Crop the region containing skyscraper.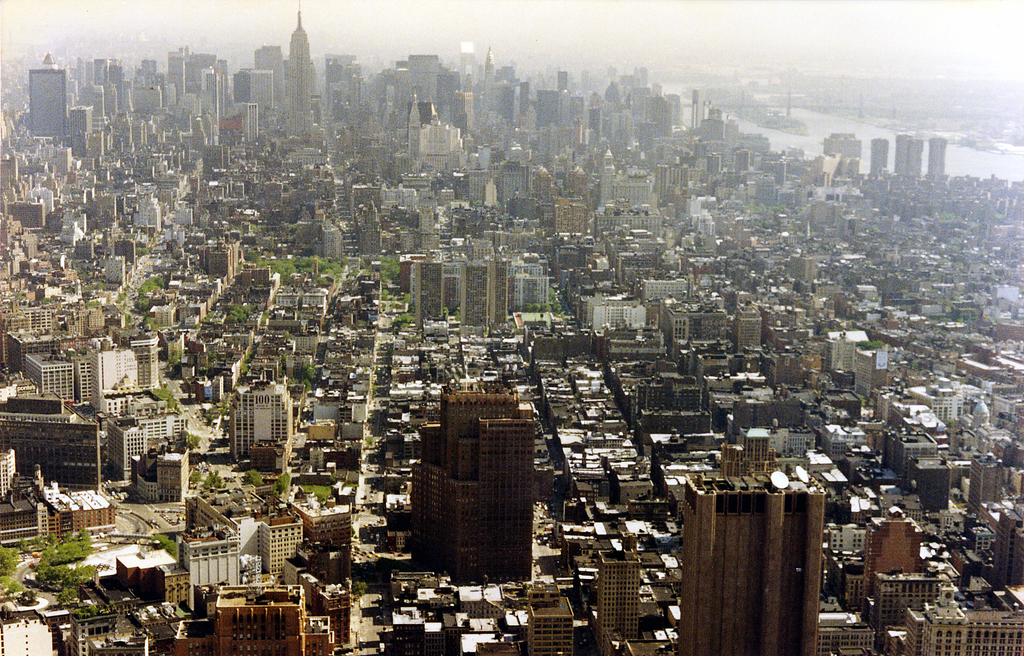
Crop region: bbox(669, 476, 820, 652).
